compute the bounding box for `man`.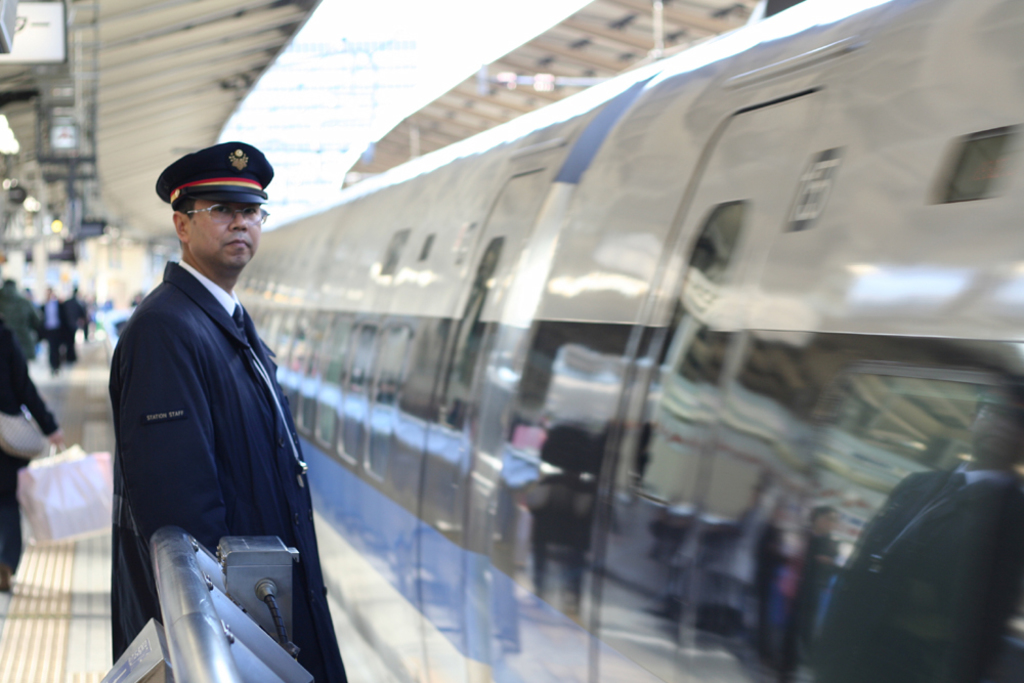
left=93, top=114, right=327, bottom=682.
